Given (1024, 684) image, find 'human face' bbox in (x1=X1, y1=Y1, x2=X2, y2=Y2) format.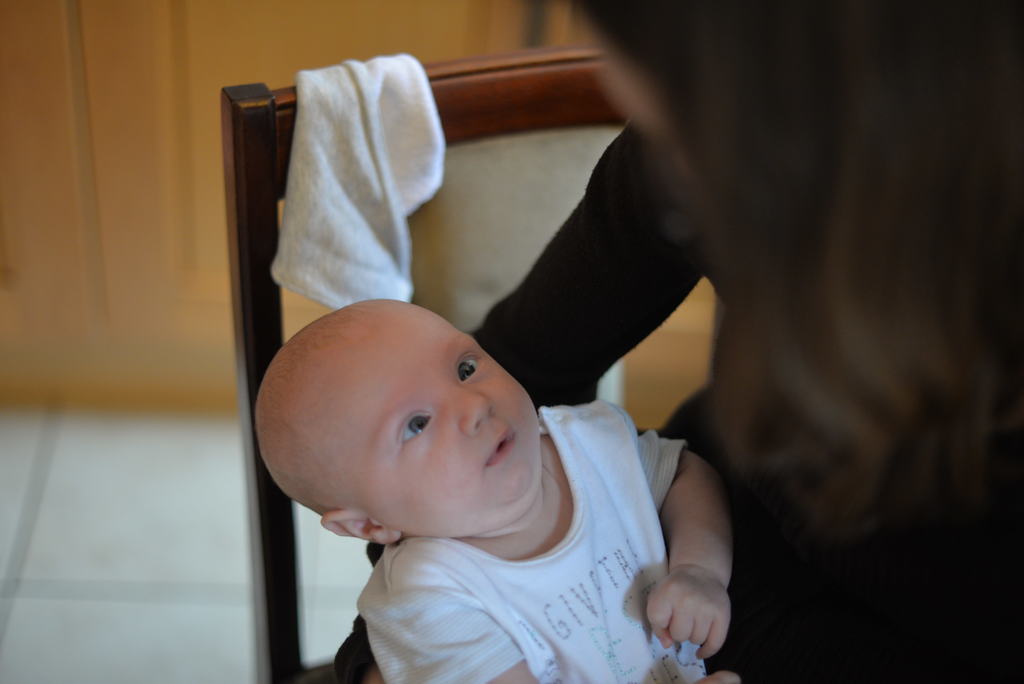
(x1=326, y1=307, x2=543, y2=526).
